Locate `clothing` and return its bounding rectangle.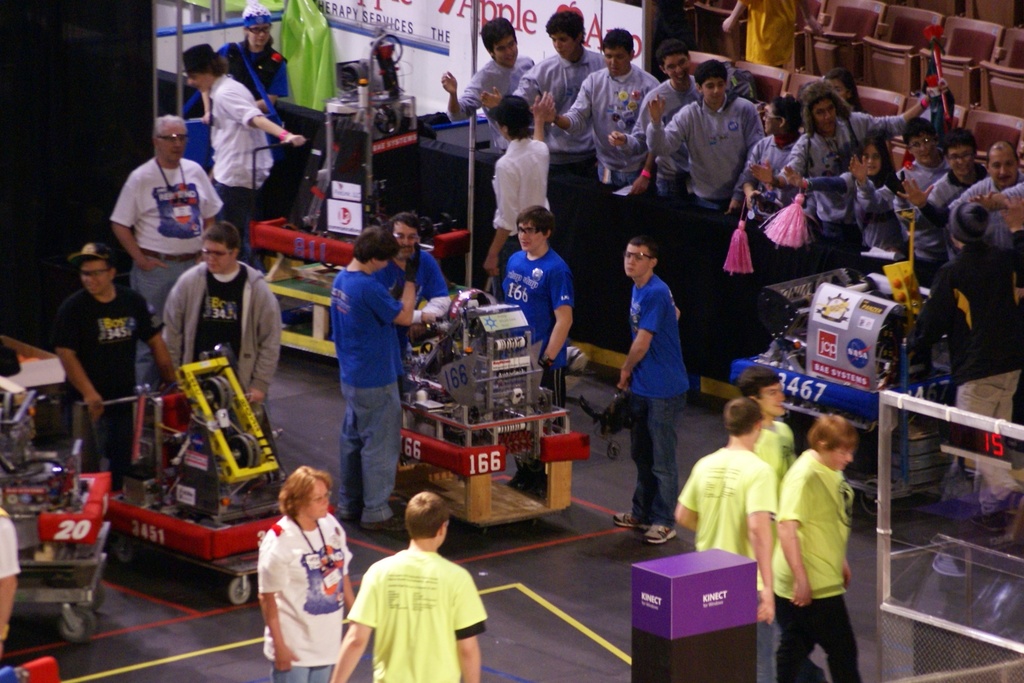
[x1=219, y1=40, x2=294, y2=124].
